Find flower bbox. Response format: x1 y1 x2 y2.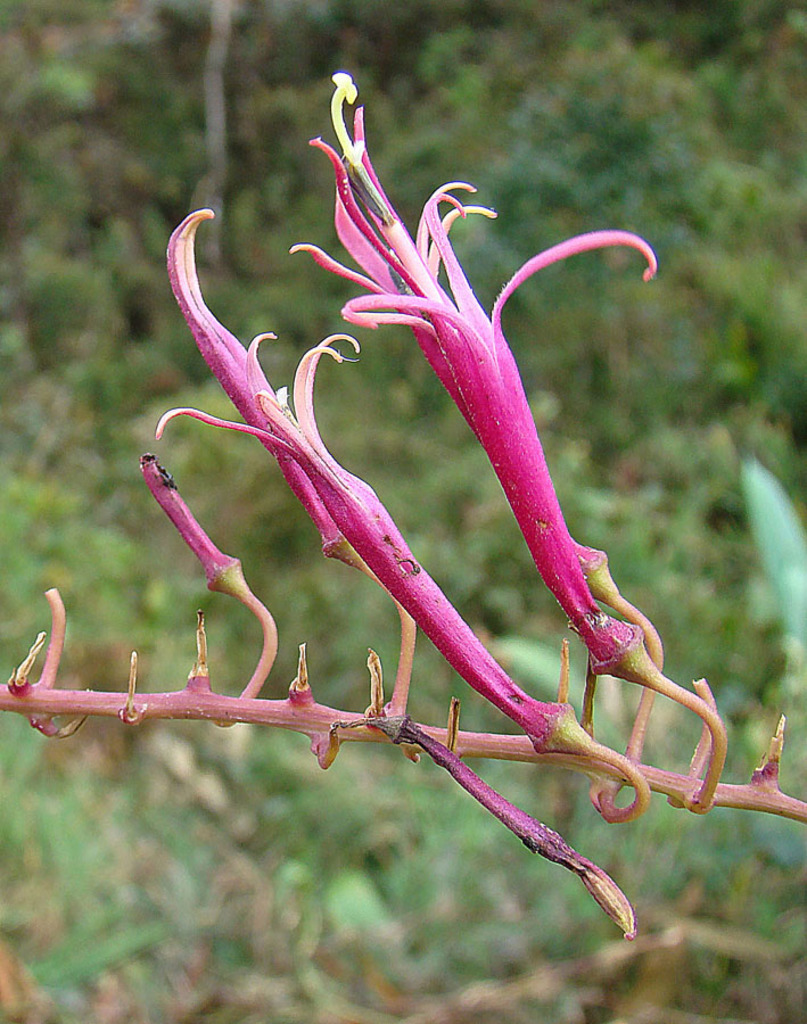
262 110 658 661.
